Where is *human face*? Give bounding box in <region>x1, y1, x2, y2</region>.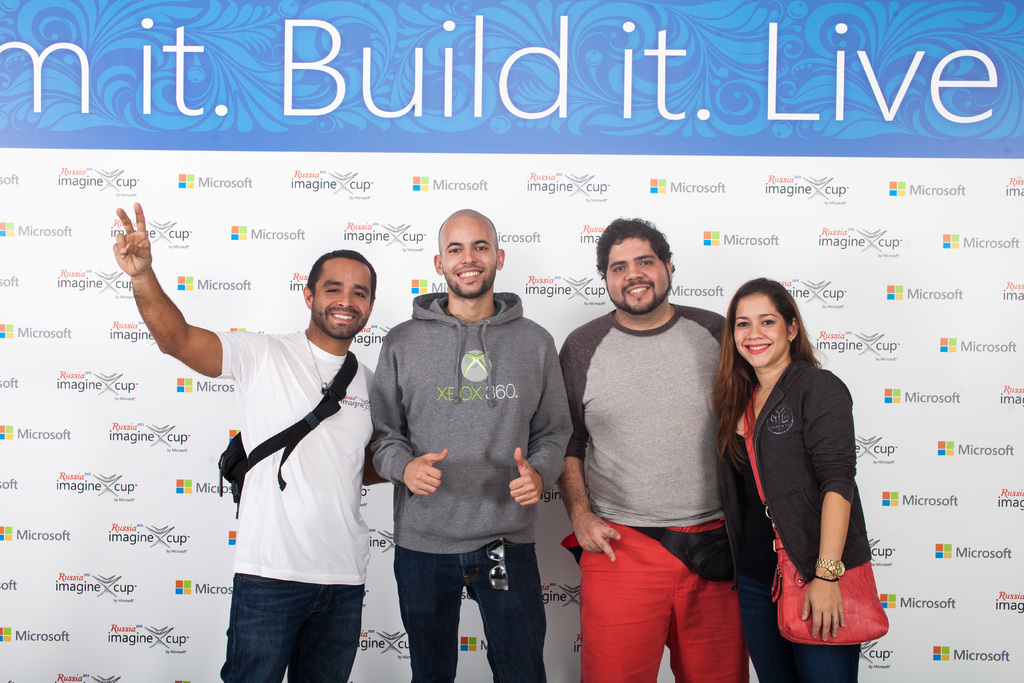
<region>310, 265, 372, 341</region>.
